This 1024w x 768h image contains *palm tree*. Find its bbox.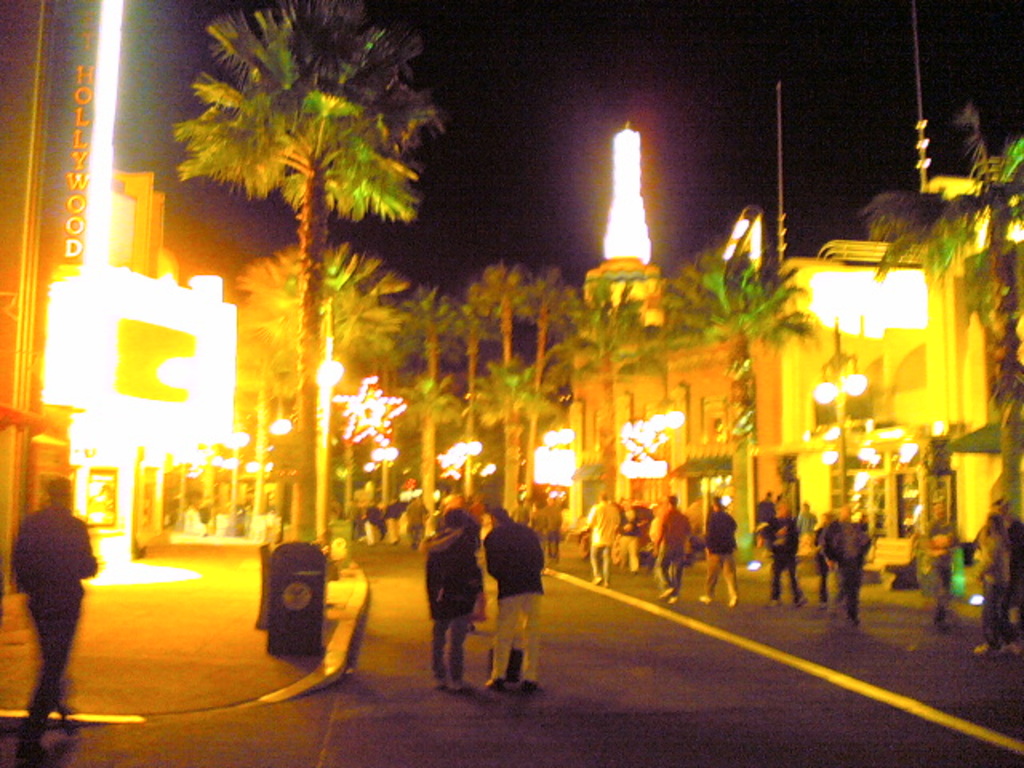
bbox(694, 254, 786, 522).
